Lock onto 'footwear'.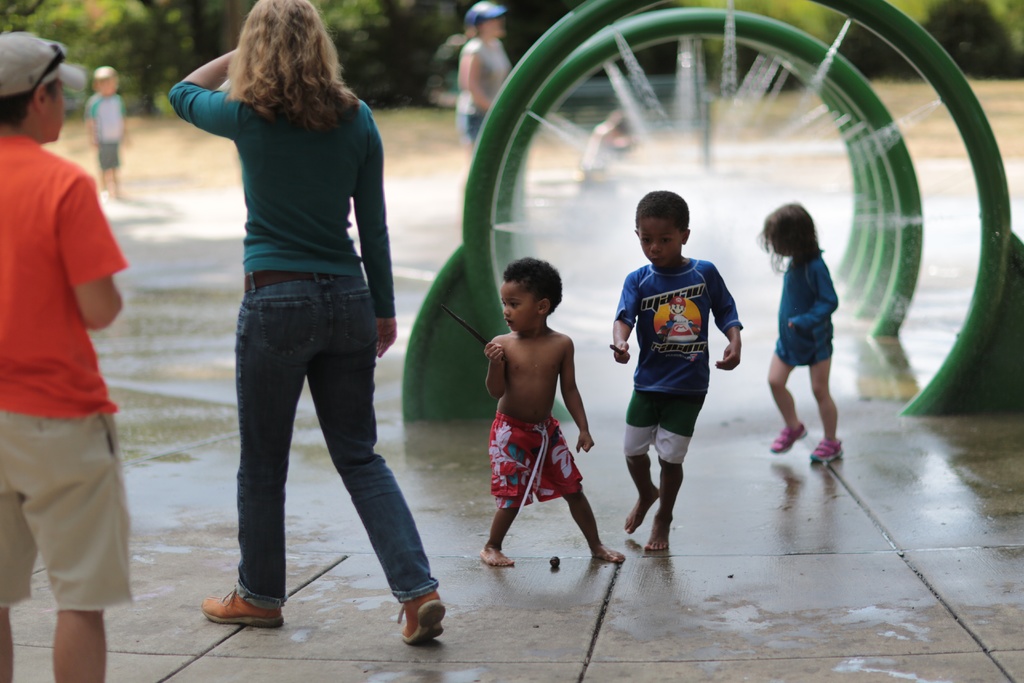
Locked: BBox(383, 583, 444, 655).
